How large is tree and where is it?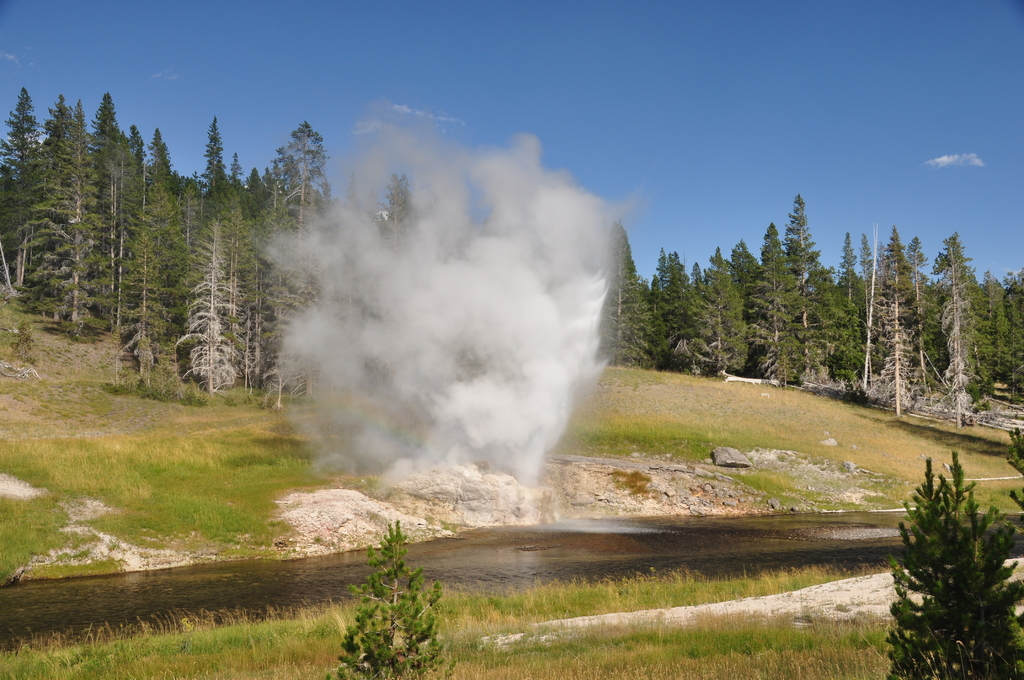
Bounding box: [335, 515, 448, 655].
